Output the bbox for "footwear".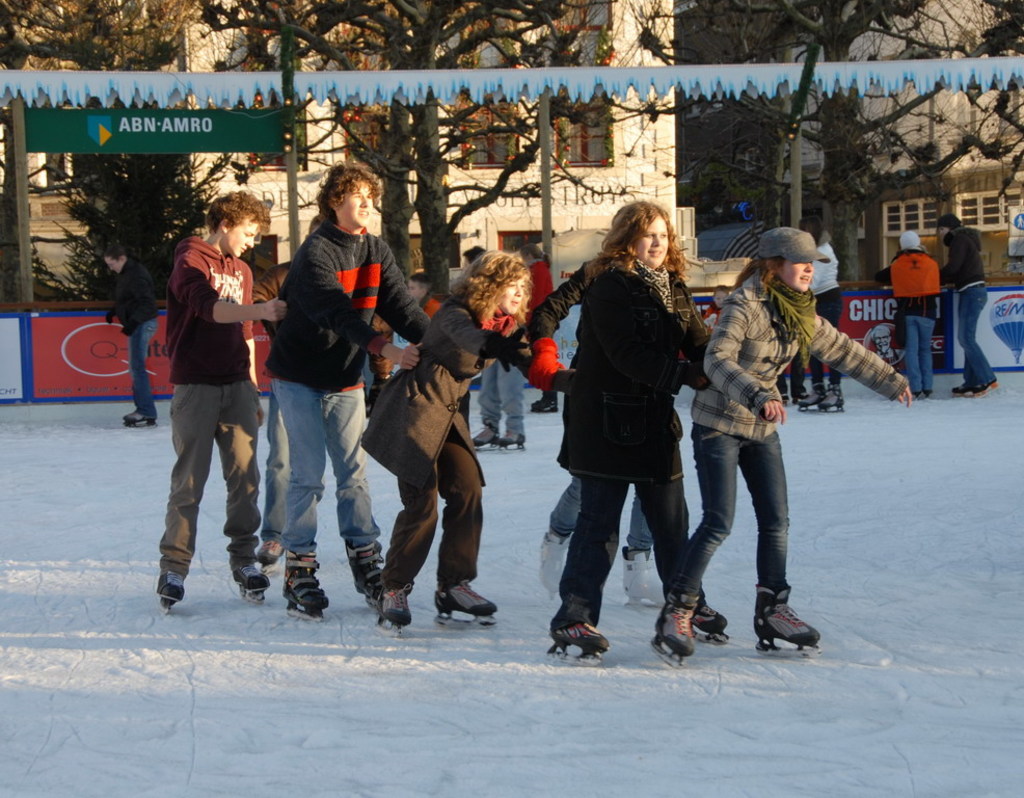
region(798, 380, 826, 415).
